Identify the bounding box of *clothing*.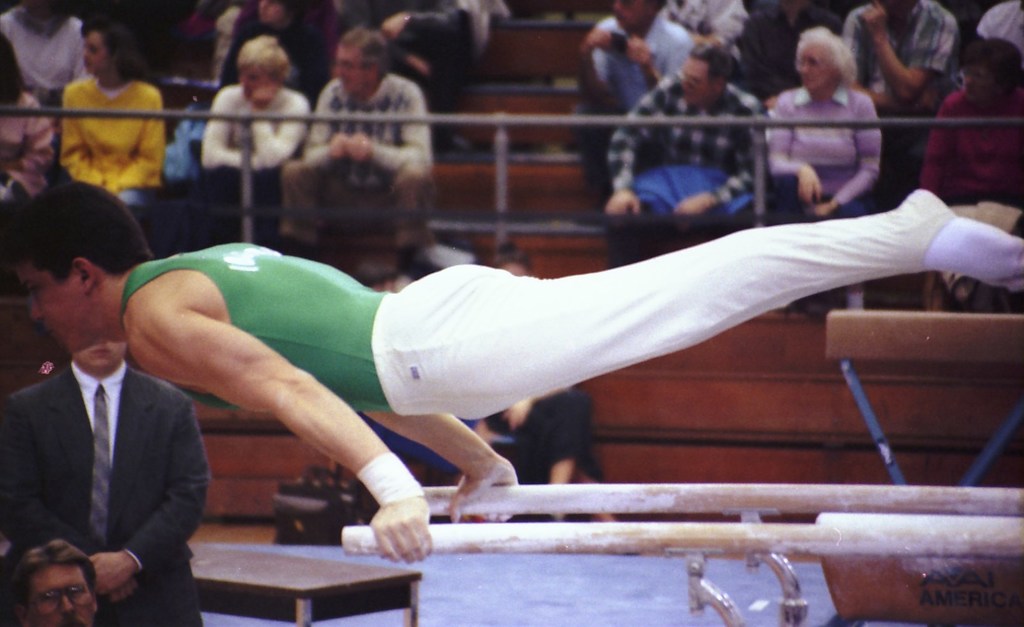
x1=206, y1=74, x2=297, y2=165.
